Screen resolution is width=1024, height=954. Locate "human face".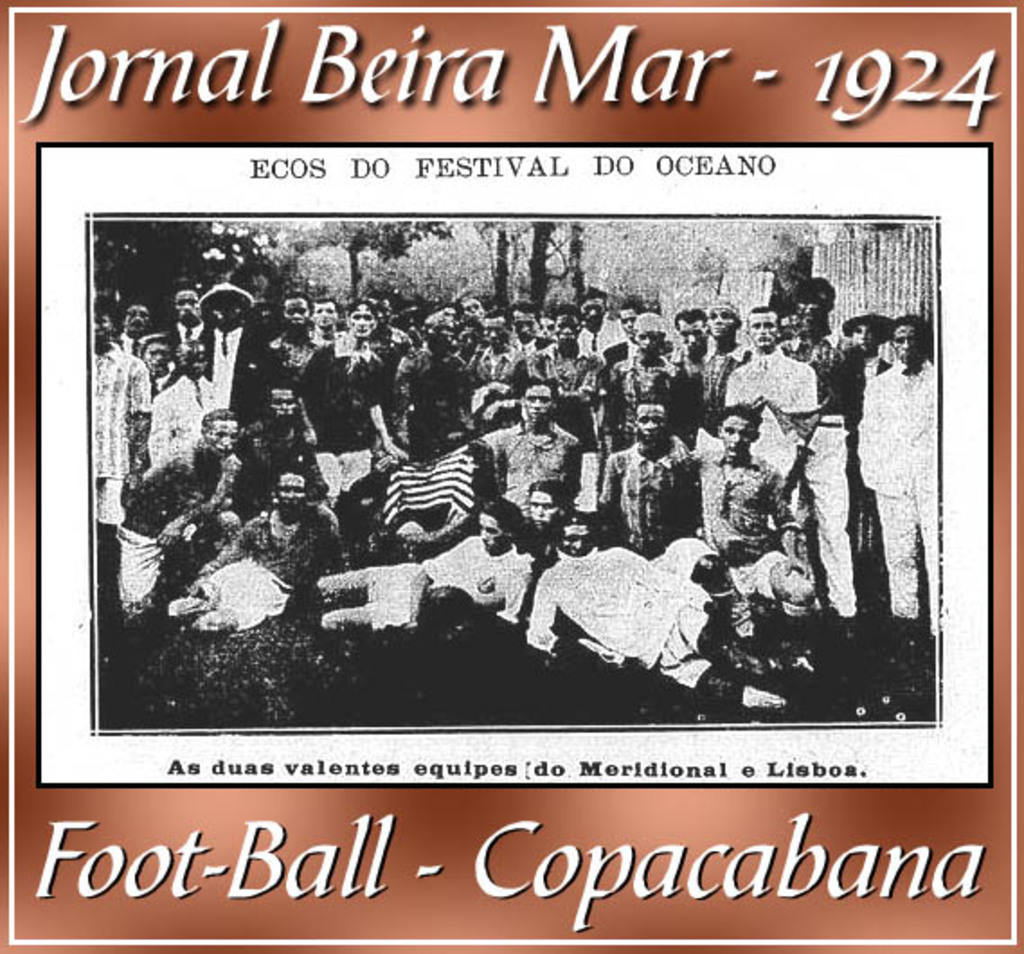
[743, 306, 776, 347].
